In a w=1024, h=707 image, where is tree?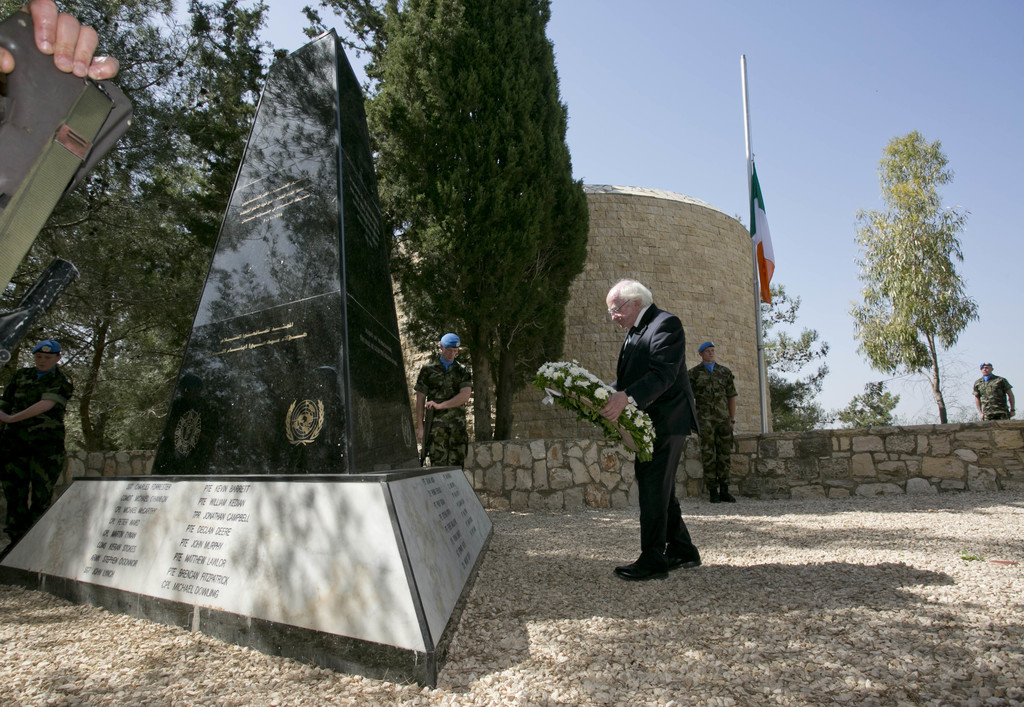
362/0/593/476.
